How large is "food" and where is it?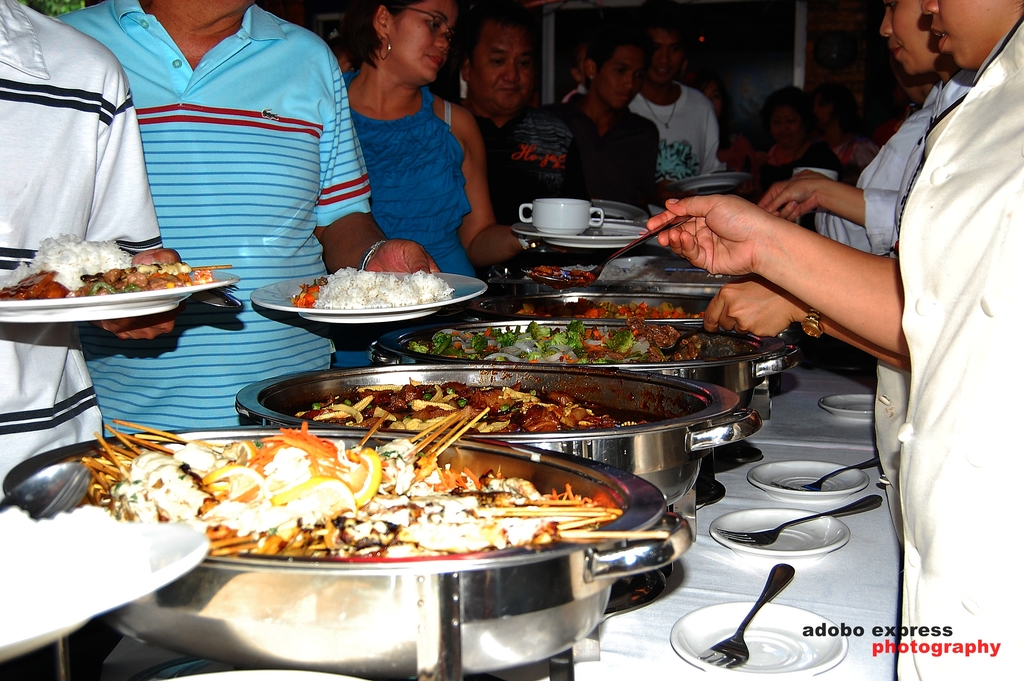
Bounding box: {"left": 0, "top": 498, "right": 161, "bottom": 628}.
